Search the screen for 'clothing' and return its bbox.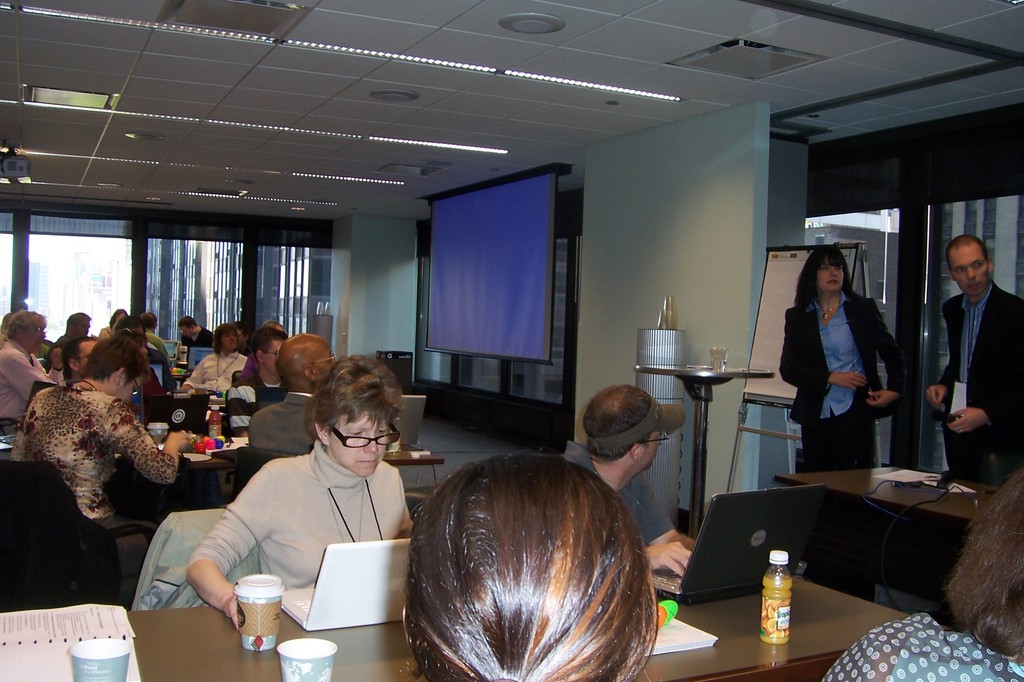
Found: x1=561 y1=442 x2=675 y2=559.
